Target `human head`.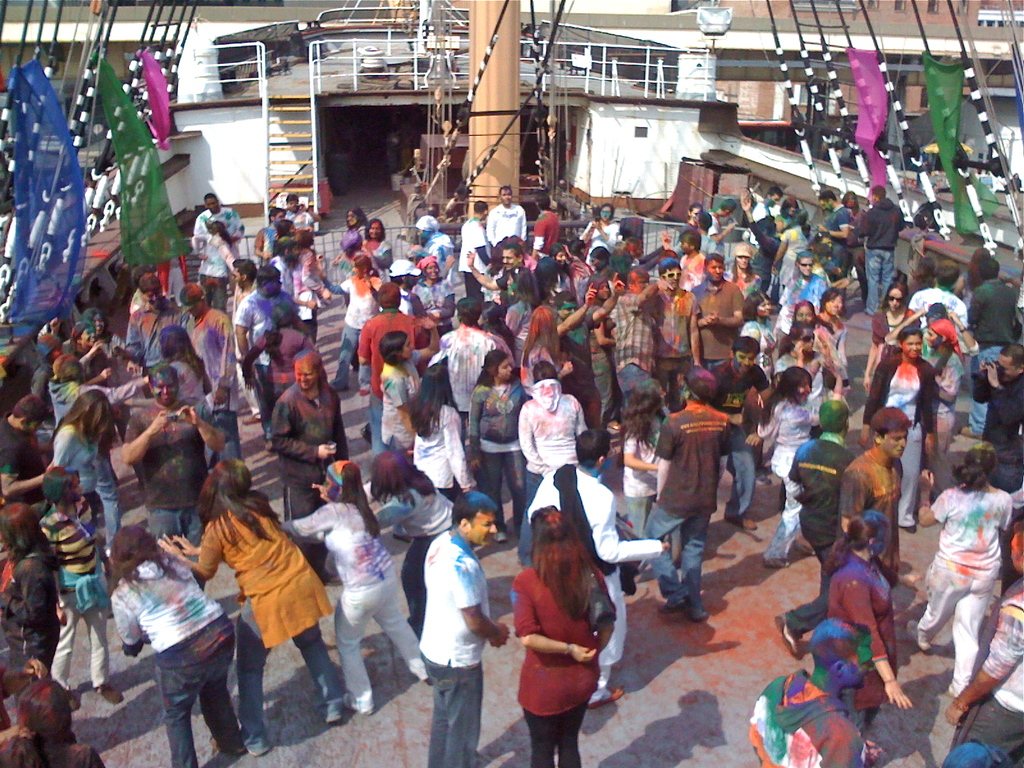
Target region: [left=497, top=246, right=524, bottom=268].
